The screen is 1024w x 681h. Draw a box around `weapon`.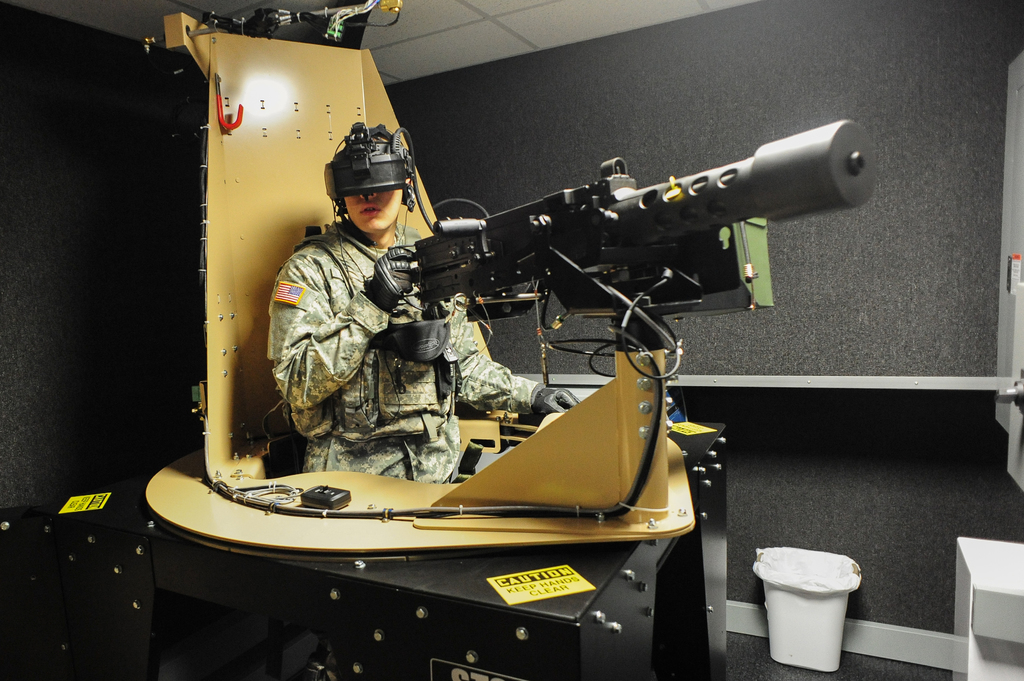
320:111:867:413.
